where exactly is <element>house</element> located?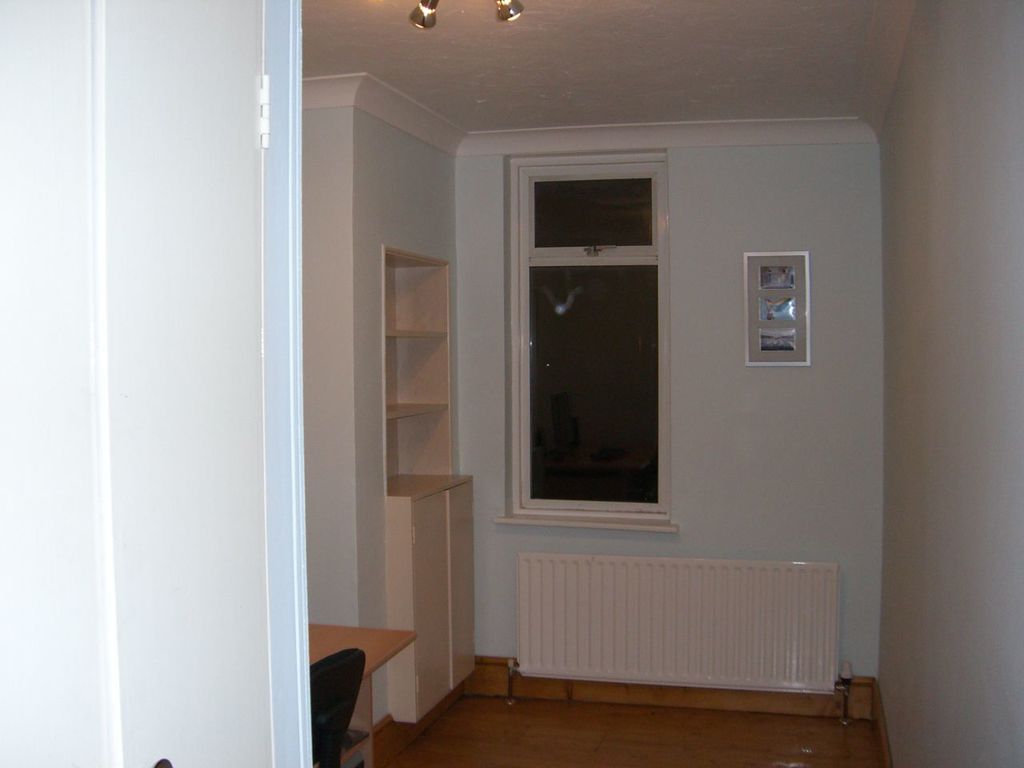
Its bounding box is select_region(11, 0, 1023, 767).
